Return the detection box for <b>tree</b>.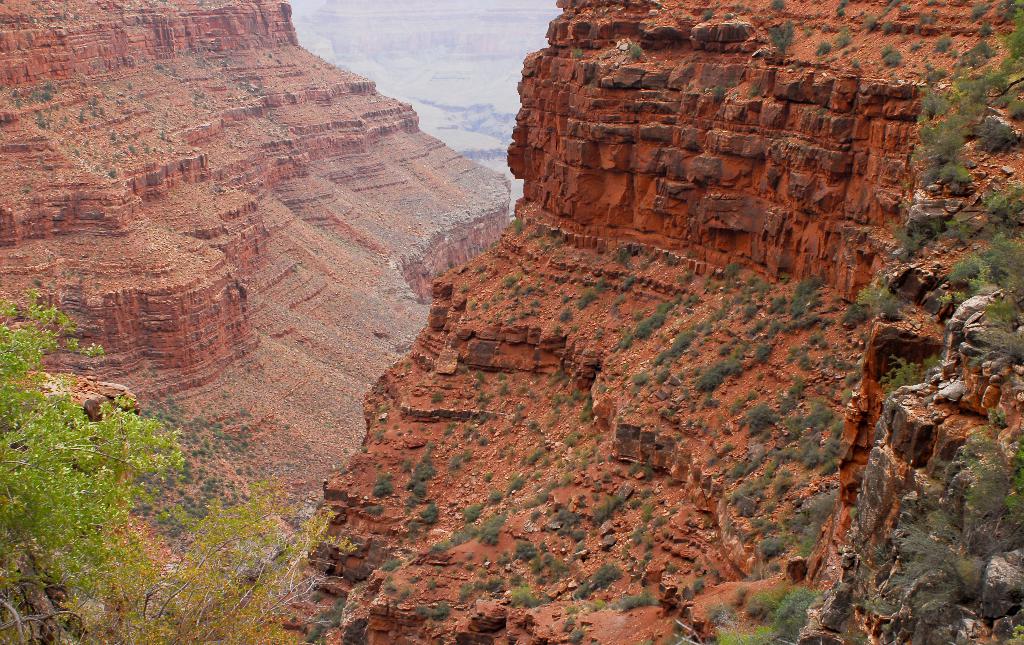
<region>155, 474, 374, 644</region>.
